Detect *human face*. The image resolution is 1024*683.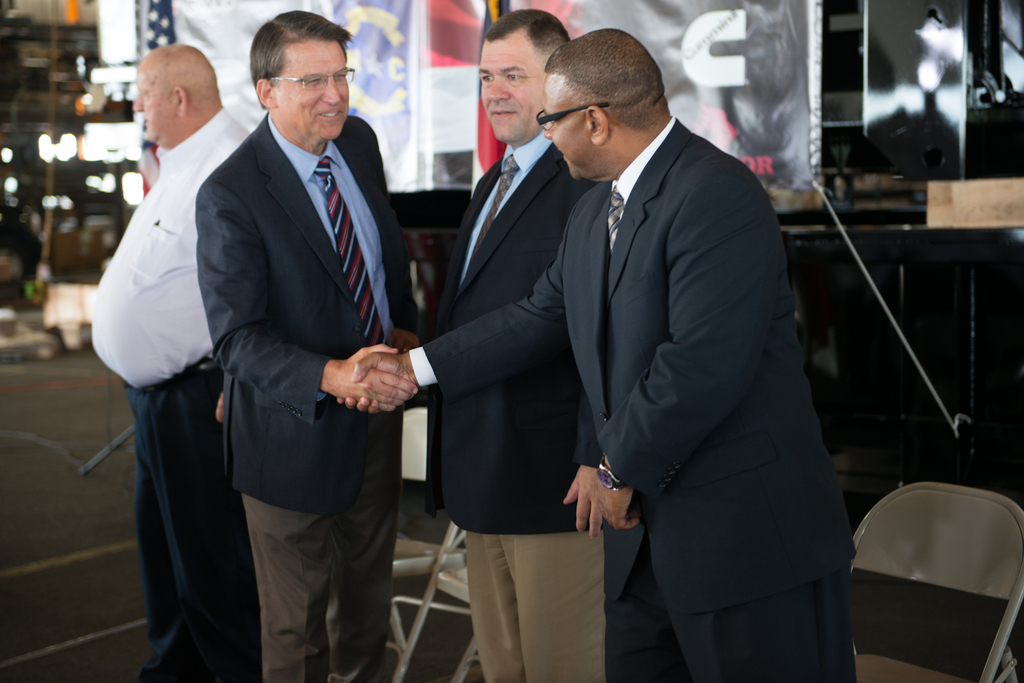
[left=132, top=69, right=176, bottom=142].
